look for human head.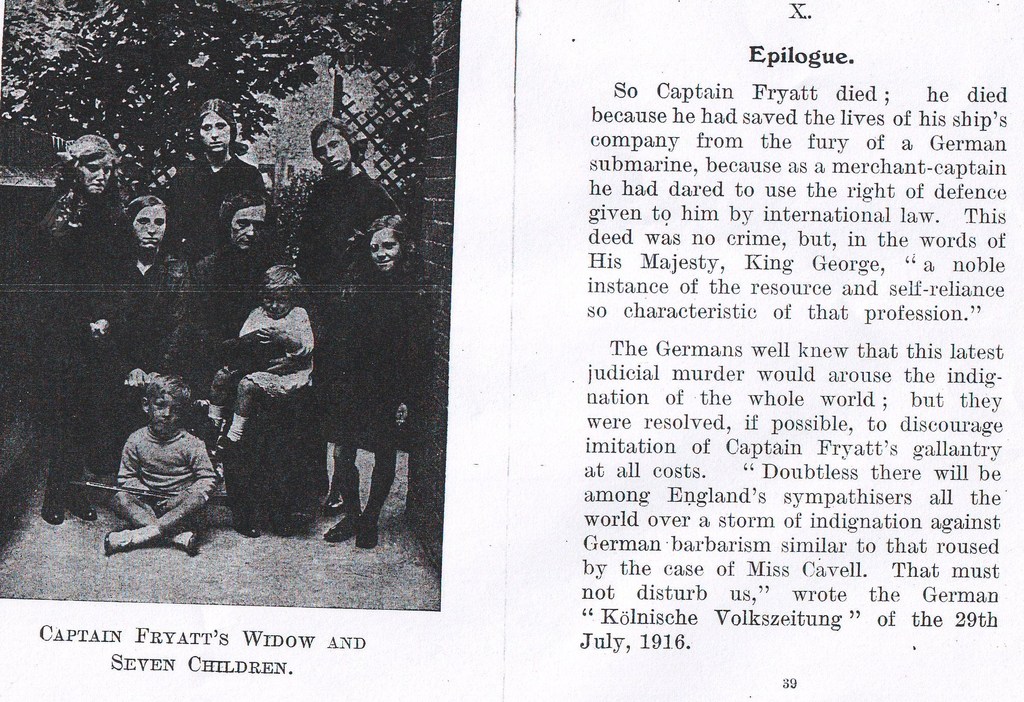
Found: <region>218, 190, 273, 250</region>.
